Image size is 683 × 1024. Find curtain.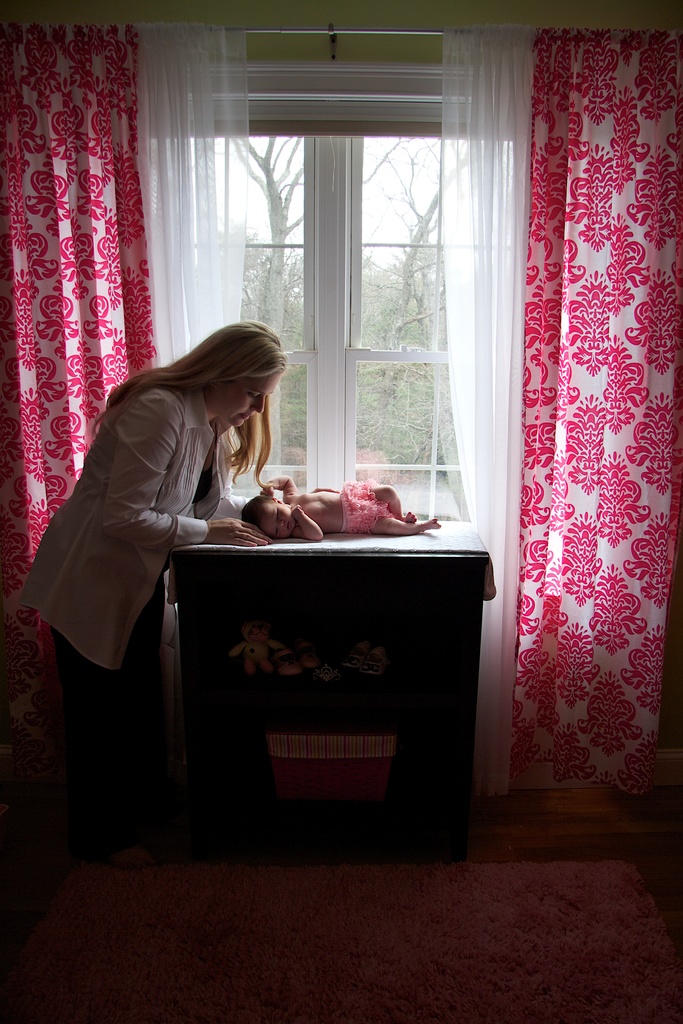
crop(435, 29, 682, 801).
